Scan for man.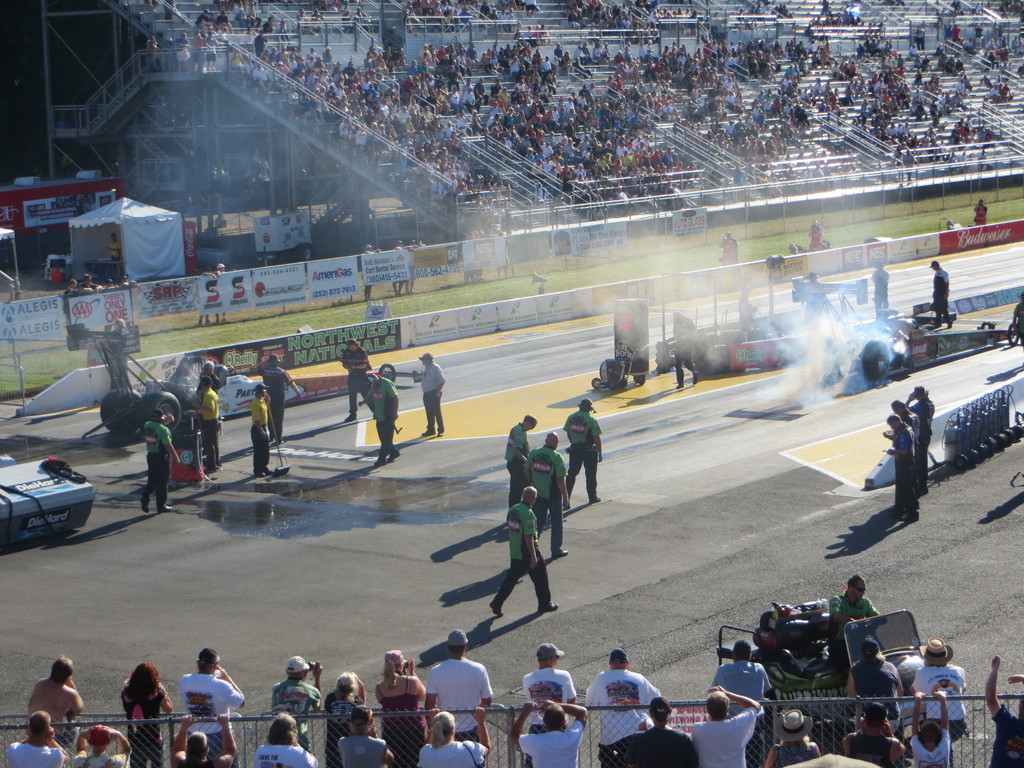
Scan result: crop(906, 385, 934, 488).
